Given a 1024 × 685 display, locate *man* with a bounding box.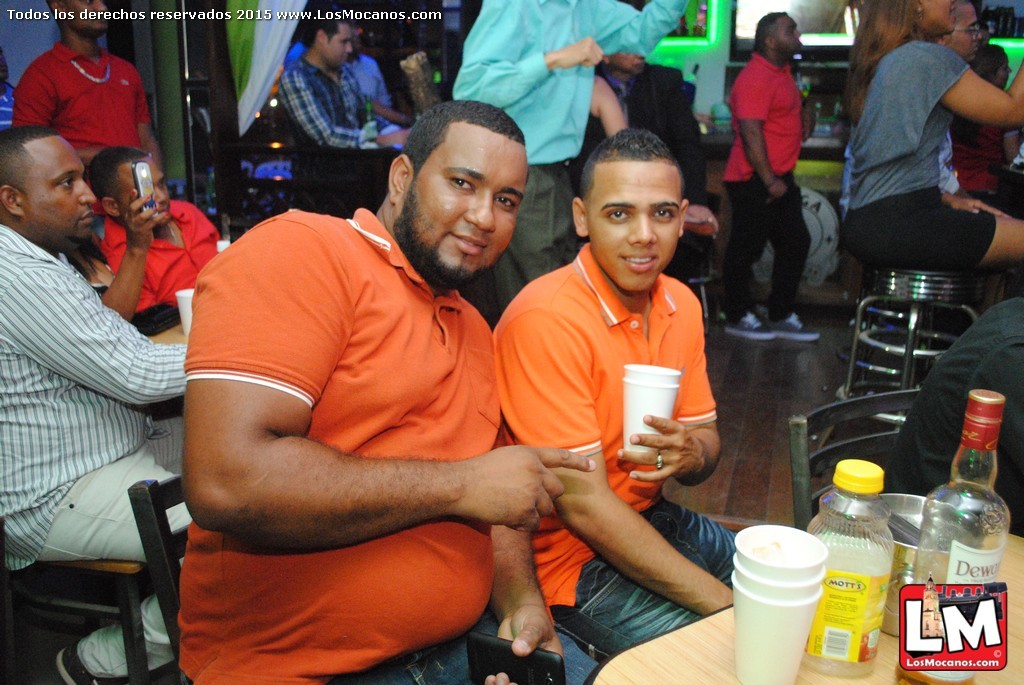
Located: left=273, top=25, right=392, bottom=123.
